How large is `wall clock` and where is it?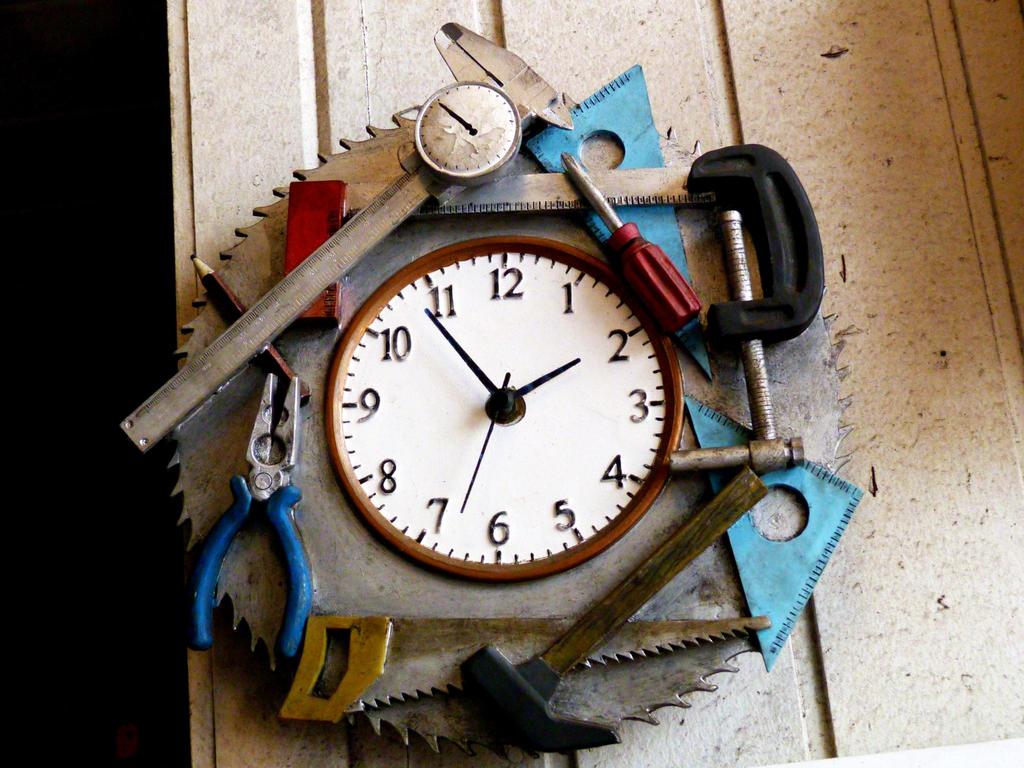
Bounding box: pyautogui.locateOnScreen(120, 20, 867, 767).
